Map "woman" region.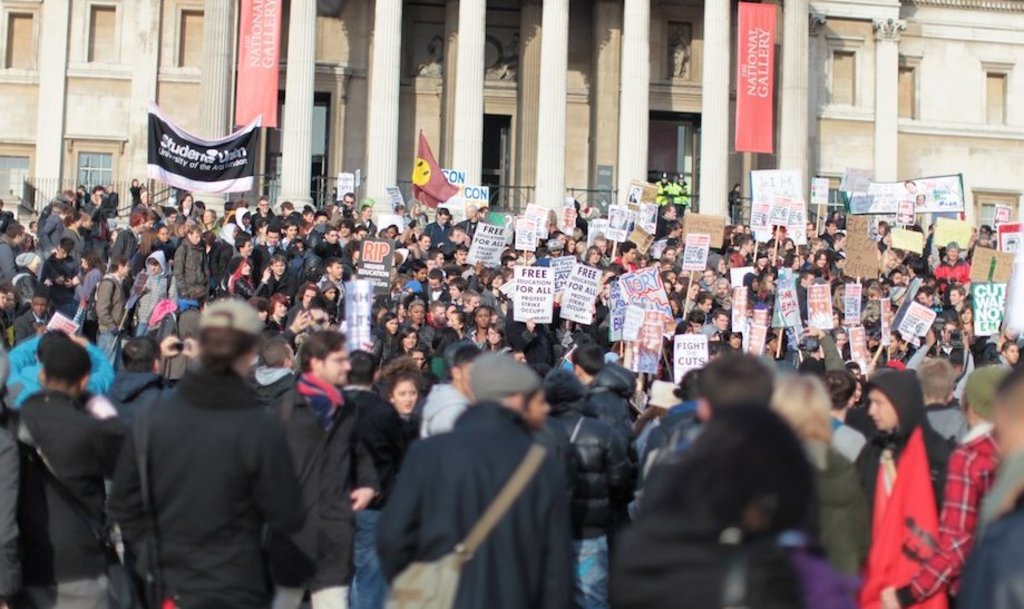
Mapped to (x1=482, y1=321, x2=506, y2=351).
